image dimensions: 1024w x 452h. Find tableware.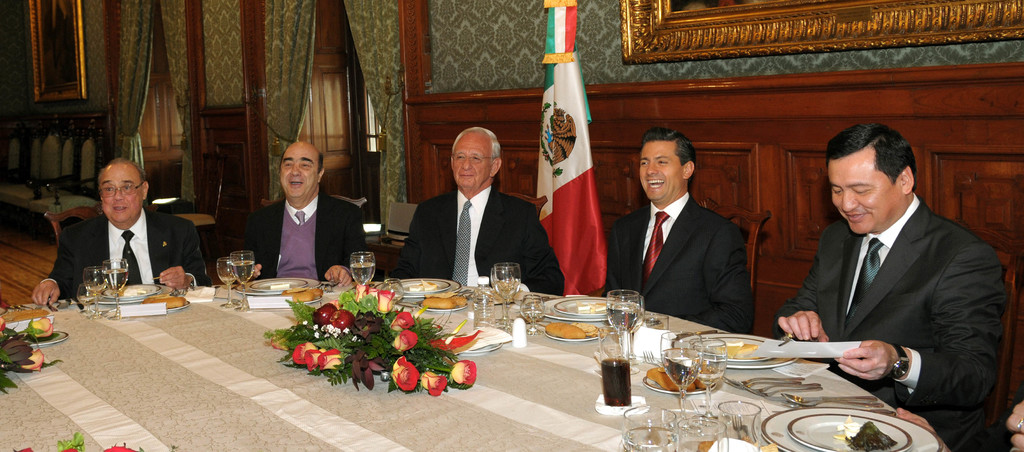
{"left": 636, "top": 310, "right": 665, "bottom": 367}.
